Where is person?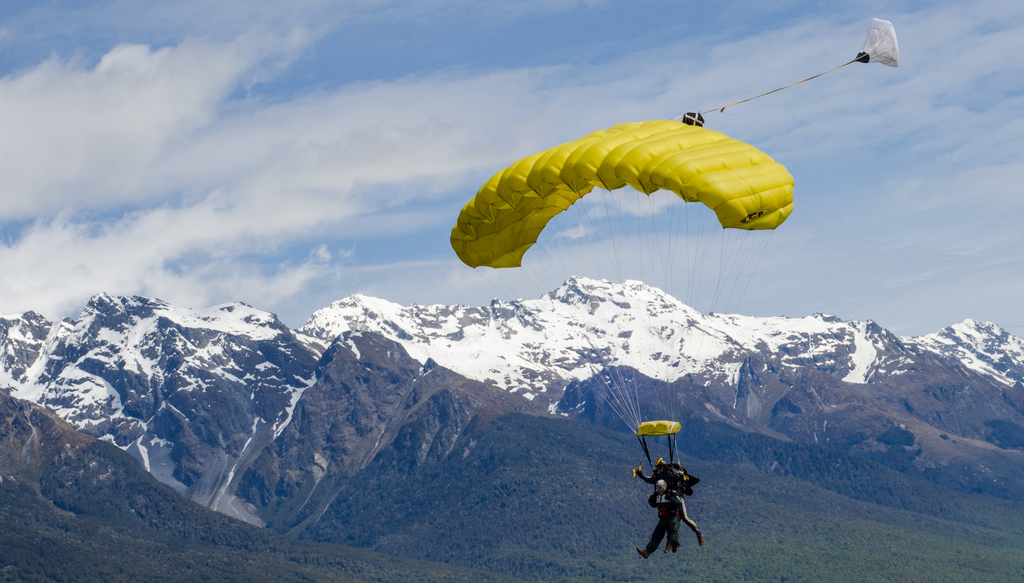
<box>636,481,682,559</box>.
